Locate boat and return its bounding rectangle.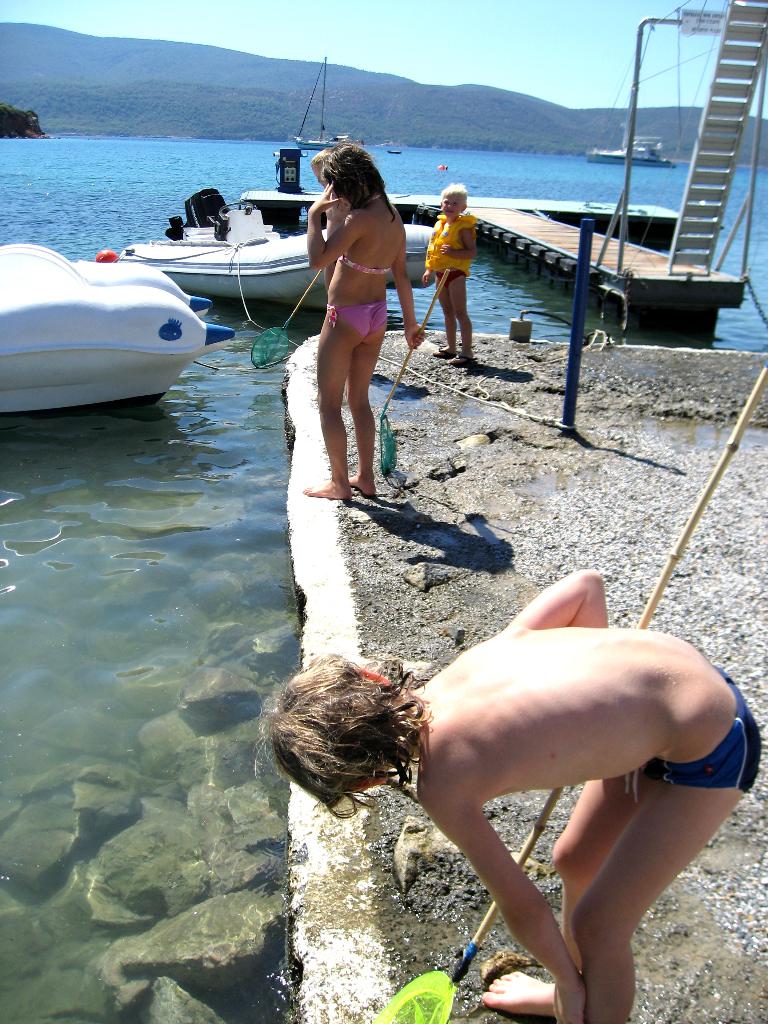
rect(124, 185, 439, 300).
